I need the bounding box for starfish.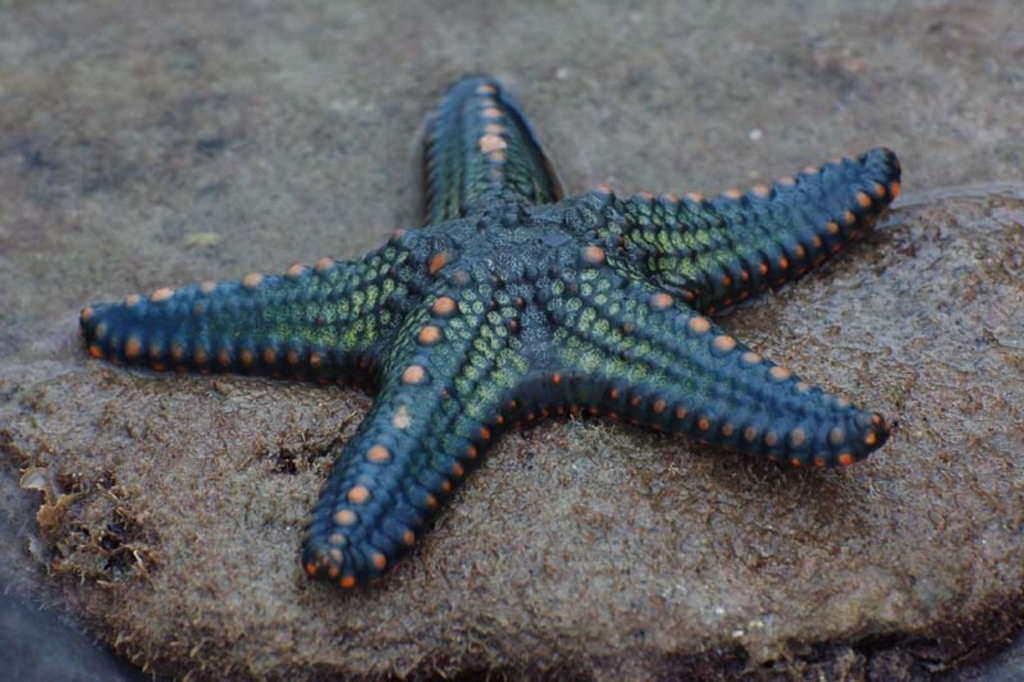
Here it is: <box>77,75,904,591</box>.
